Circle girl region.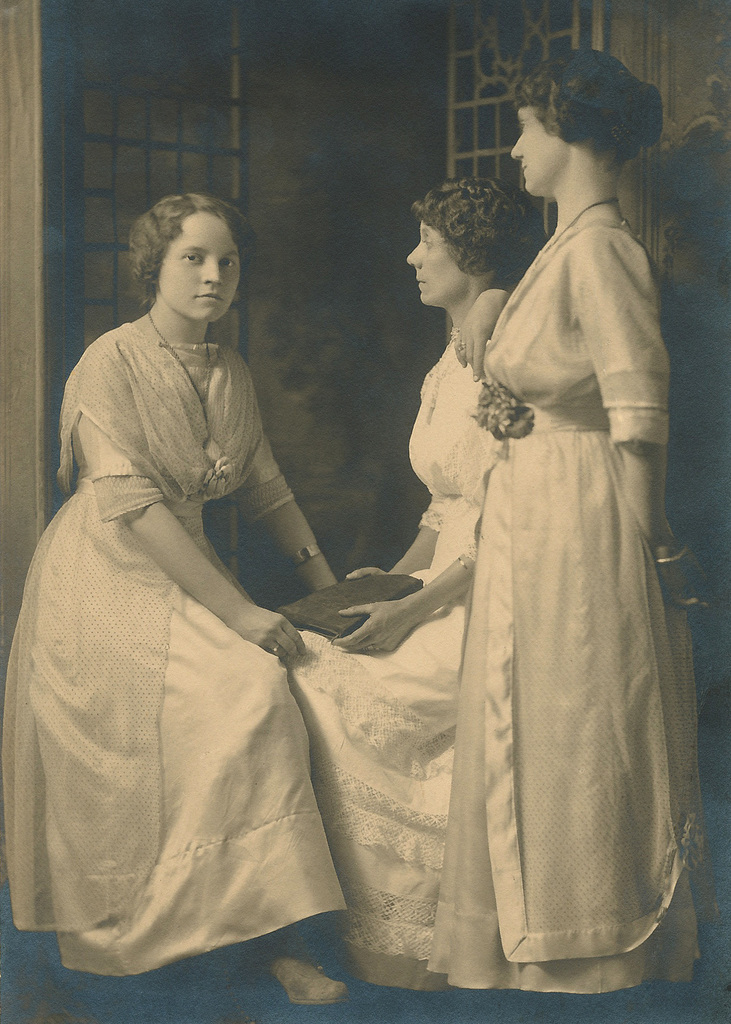
Region: {"x1": 272, "y1": 179, "x2": 550, "y2": 994}.
